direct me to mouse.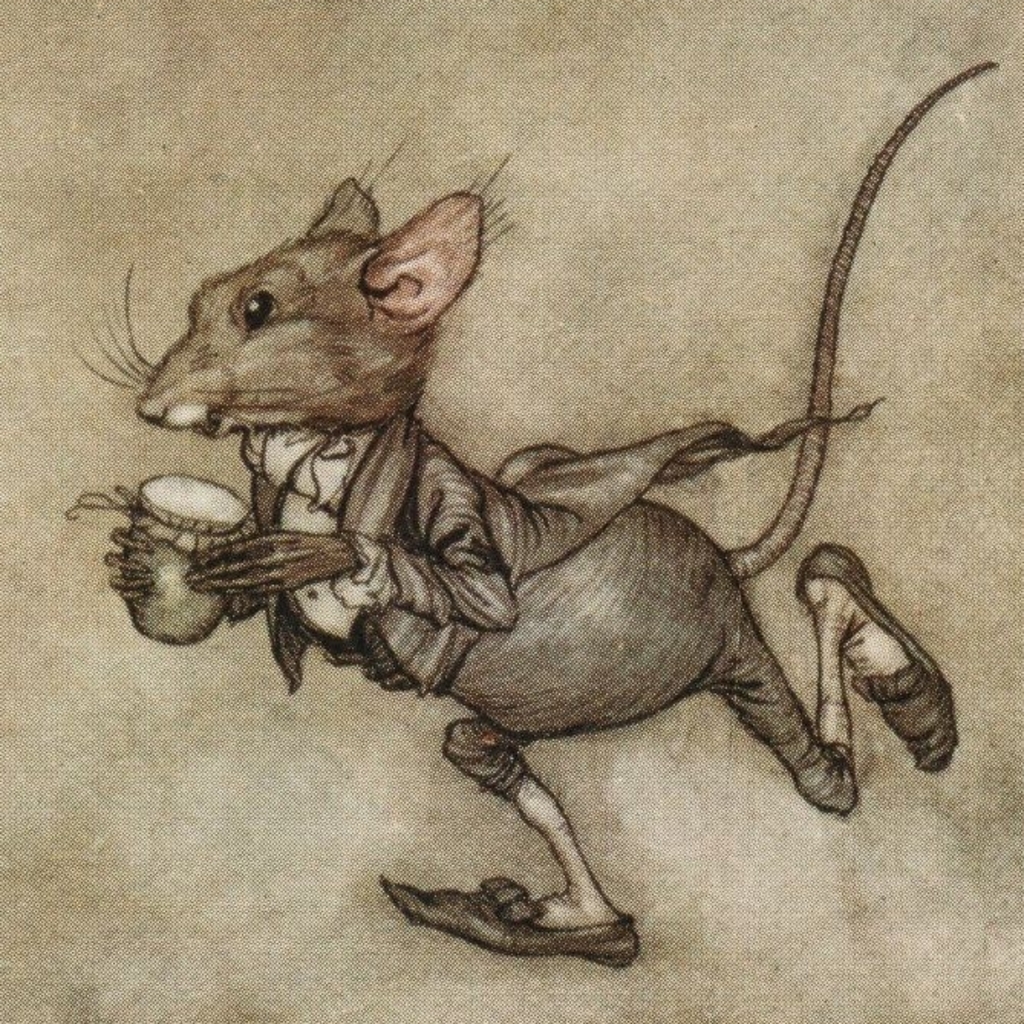
Direction: select_region(61, 58, 996, 967).
